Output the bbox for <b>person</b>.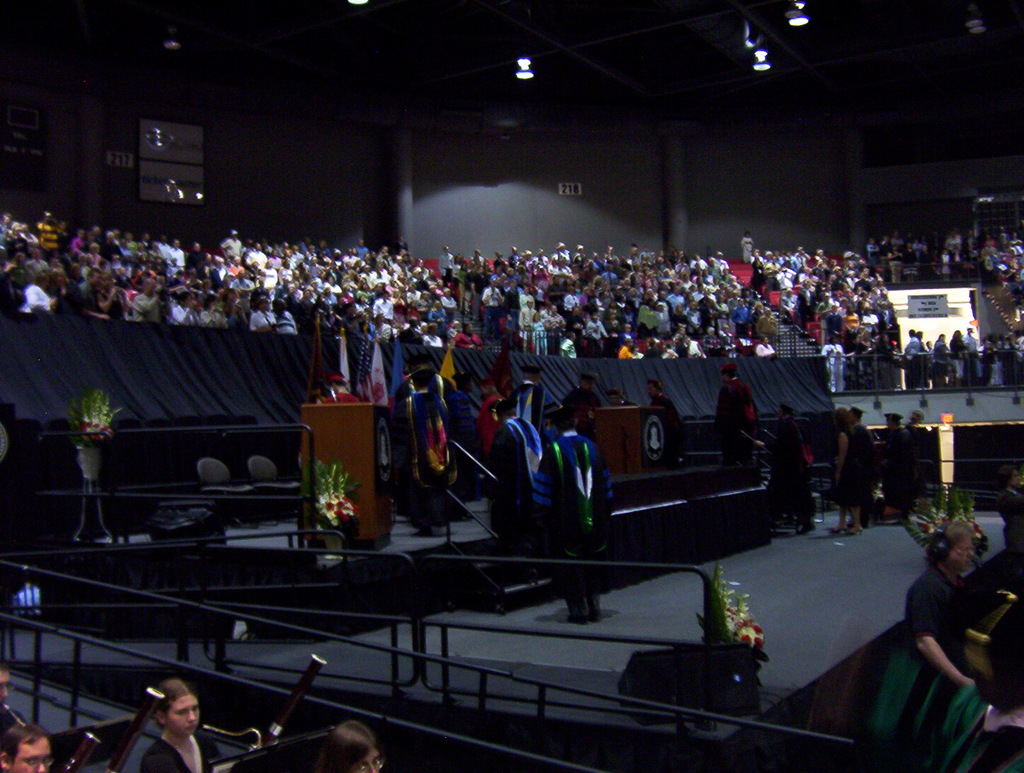
[left=900, top=524, right=969, bottom=690].
